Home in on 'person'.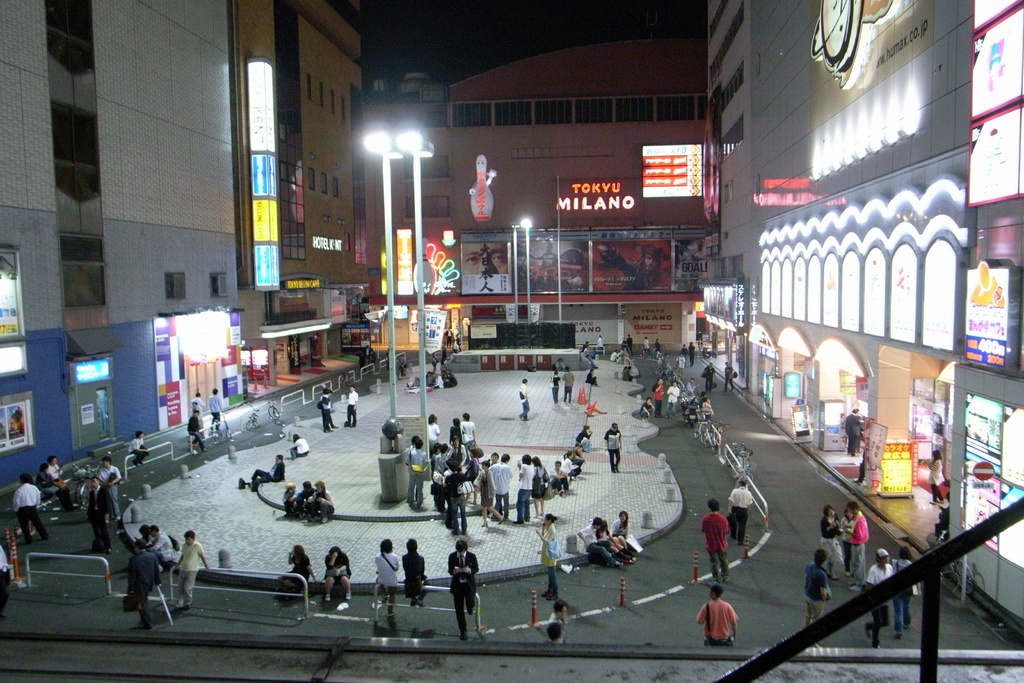
Homed in at bbox(343, 386, 358, 427).
